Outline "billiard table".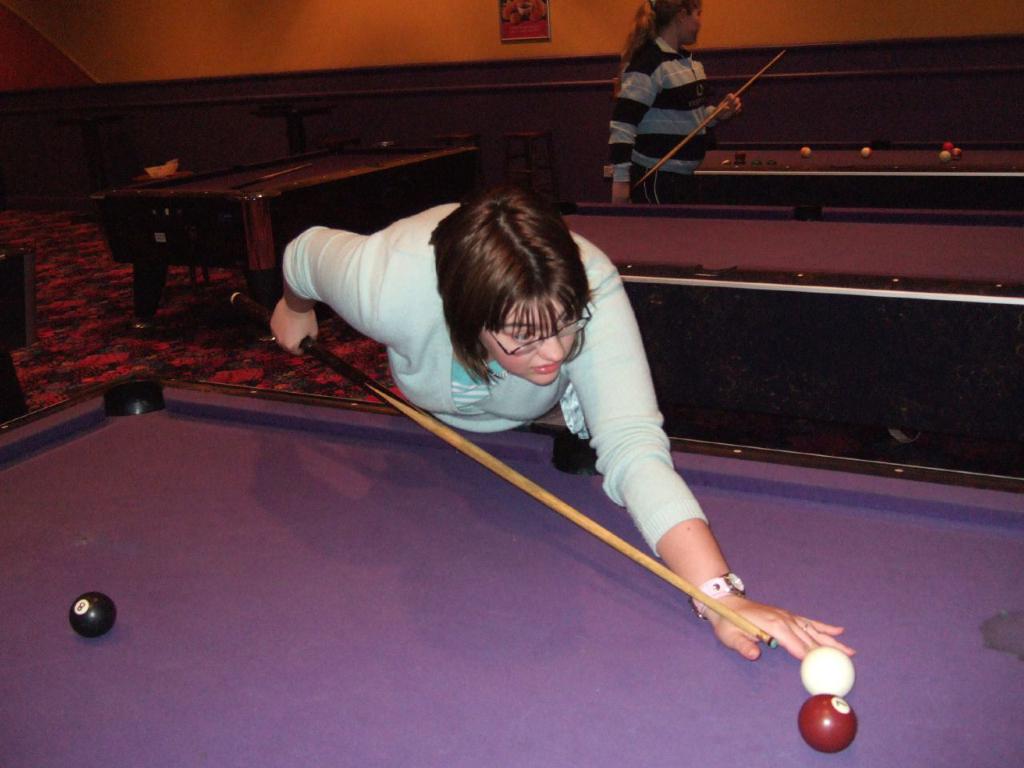
Outline: [x1=0, y1=234, x2=34, y2=425].
